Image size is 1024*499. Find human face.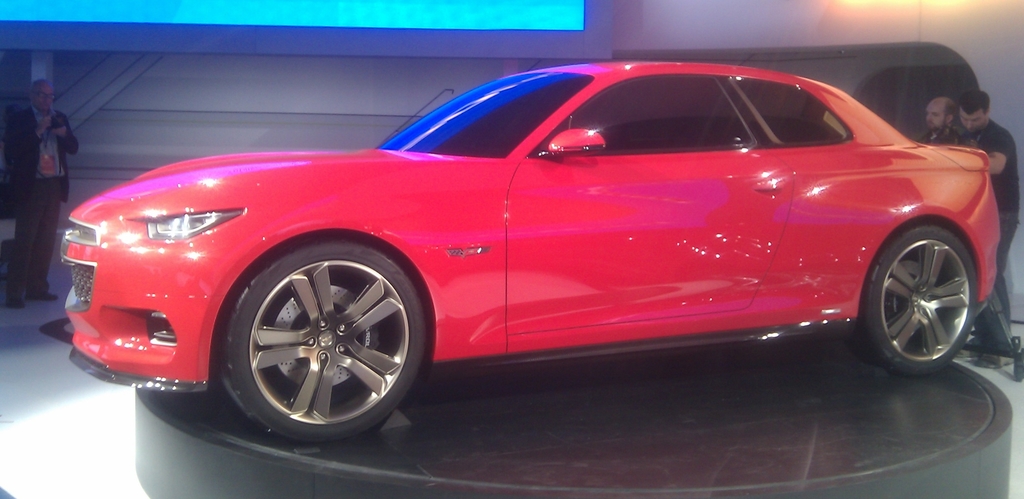
{"x1": 34, "y1": 85, "x2": 56, "y2": 110}.
